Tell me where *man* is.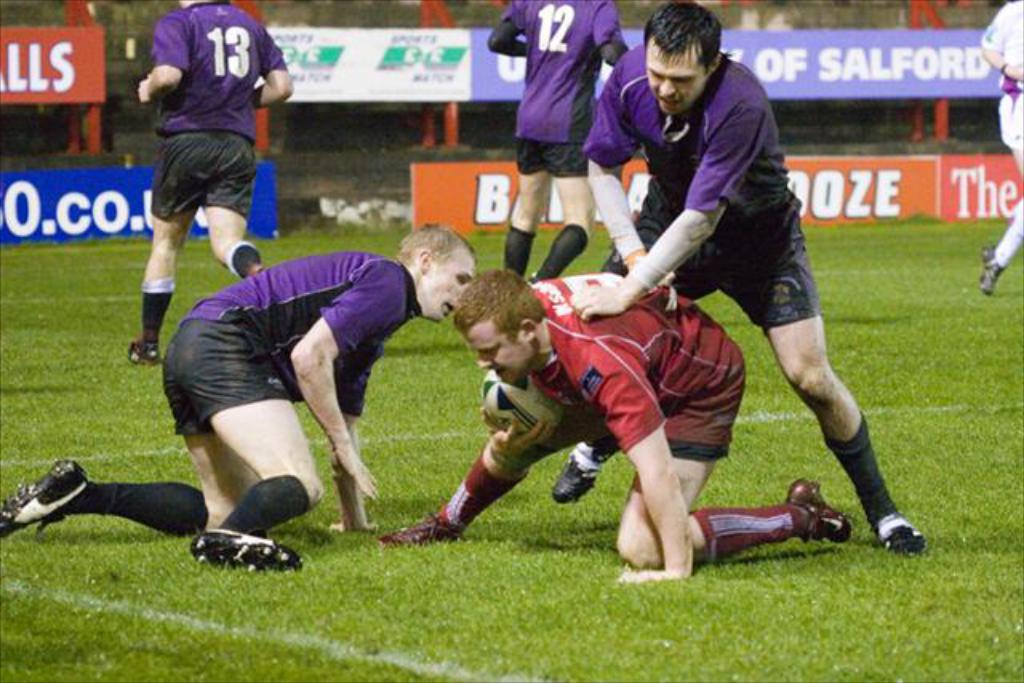
*man* is at {"x1": 982, "y1": 0, "x2": 1022, "y2": 293}.
